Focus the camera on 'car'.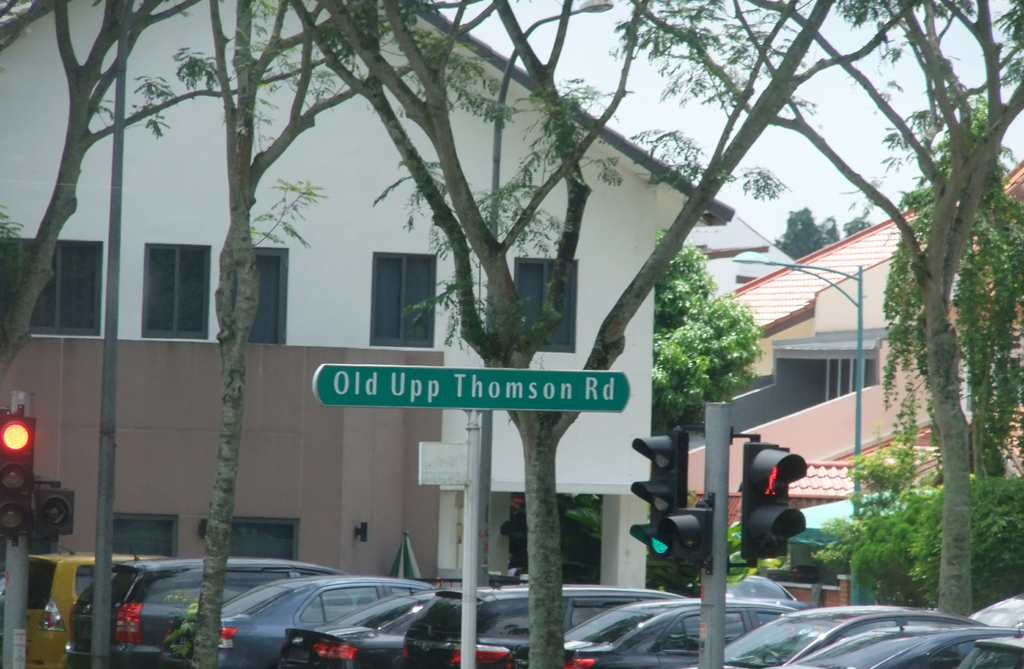
Focus region: 20 536 140 668.
